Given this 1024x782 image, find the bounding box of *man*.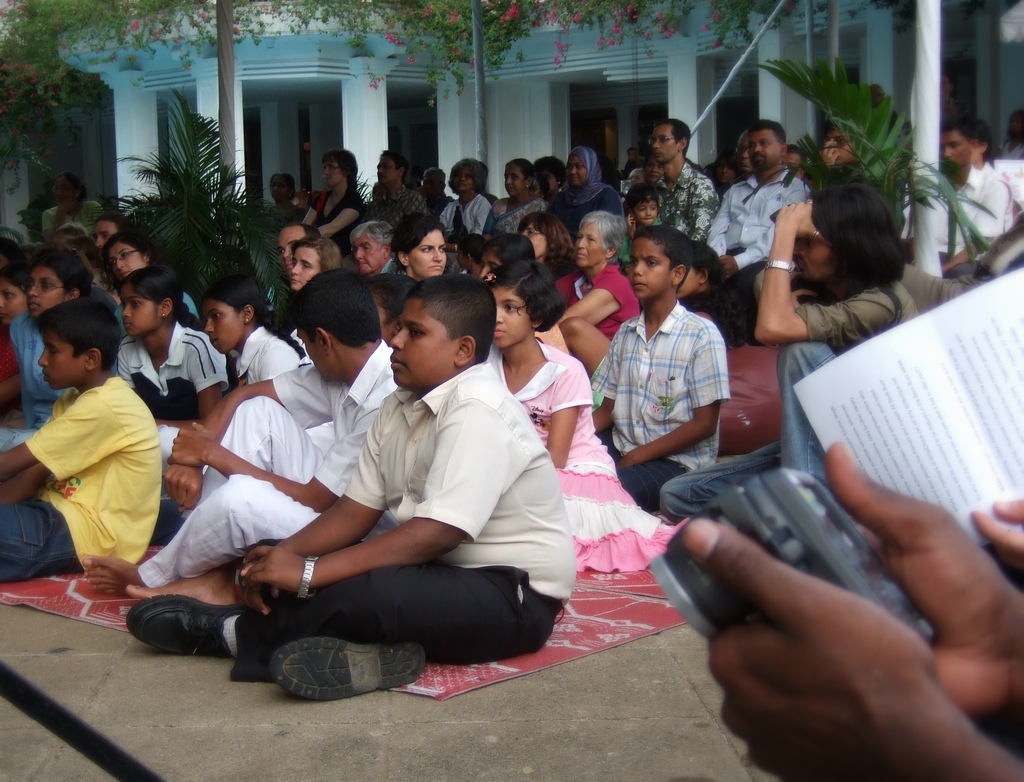
(x1=787, y1=144, x2=812, y2=181).
